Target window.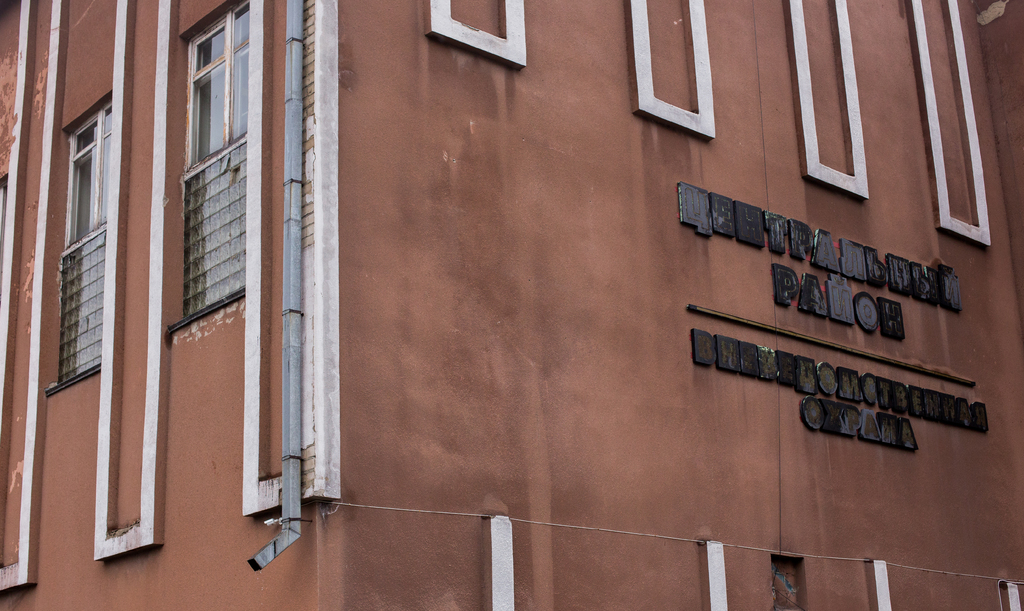
Target region: select_region(55, 94, 114, 389).
